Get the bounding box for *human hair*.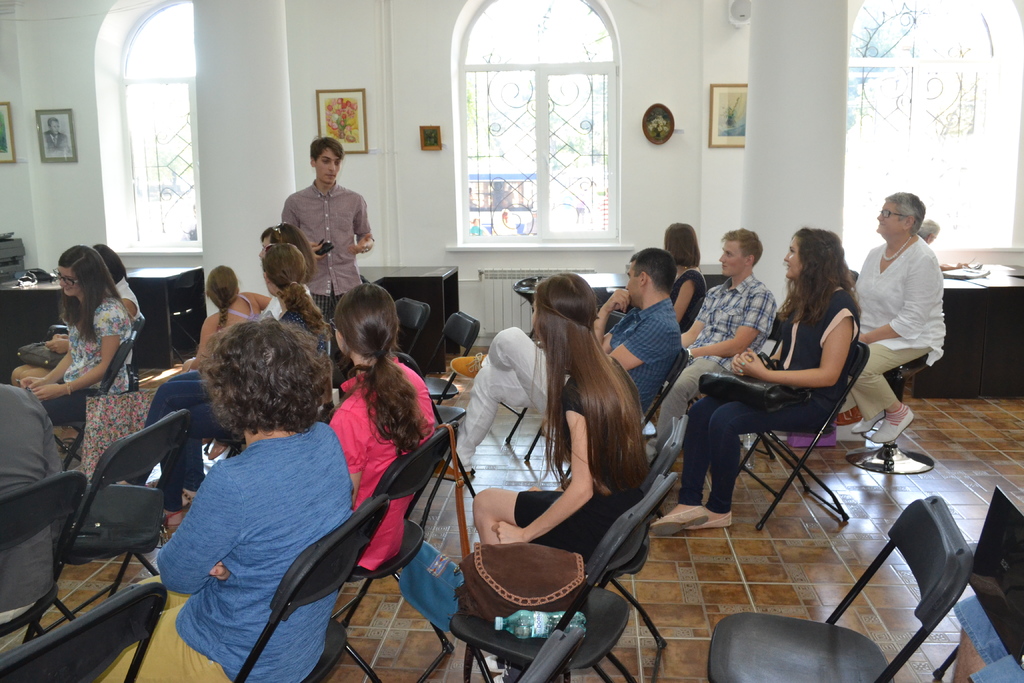
bbox(774, 227, 862, 322).
